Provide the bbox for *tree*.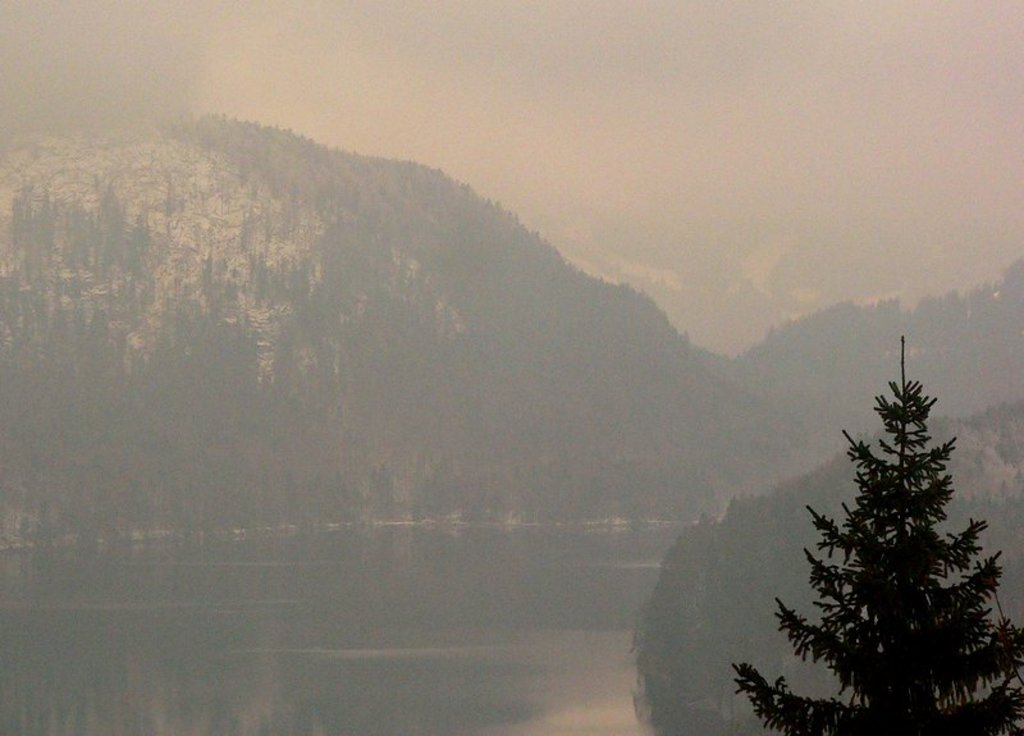
<box>778,335,998,730</box>.
